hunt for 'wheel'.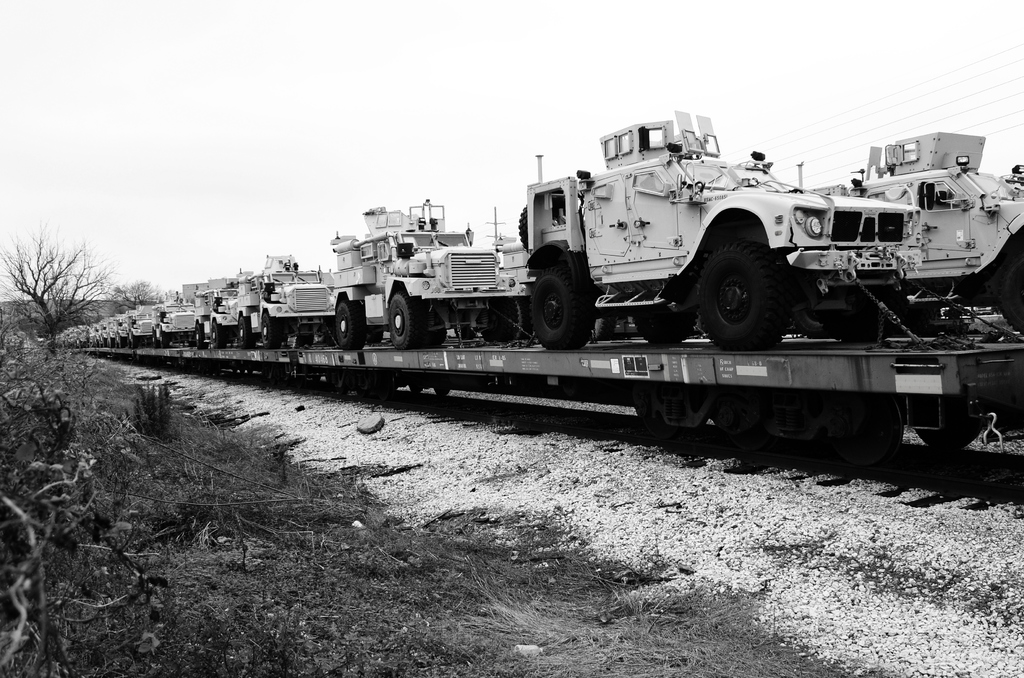
Hunted down at [627, 265, 684, 348].
